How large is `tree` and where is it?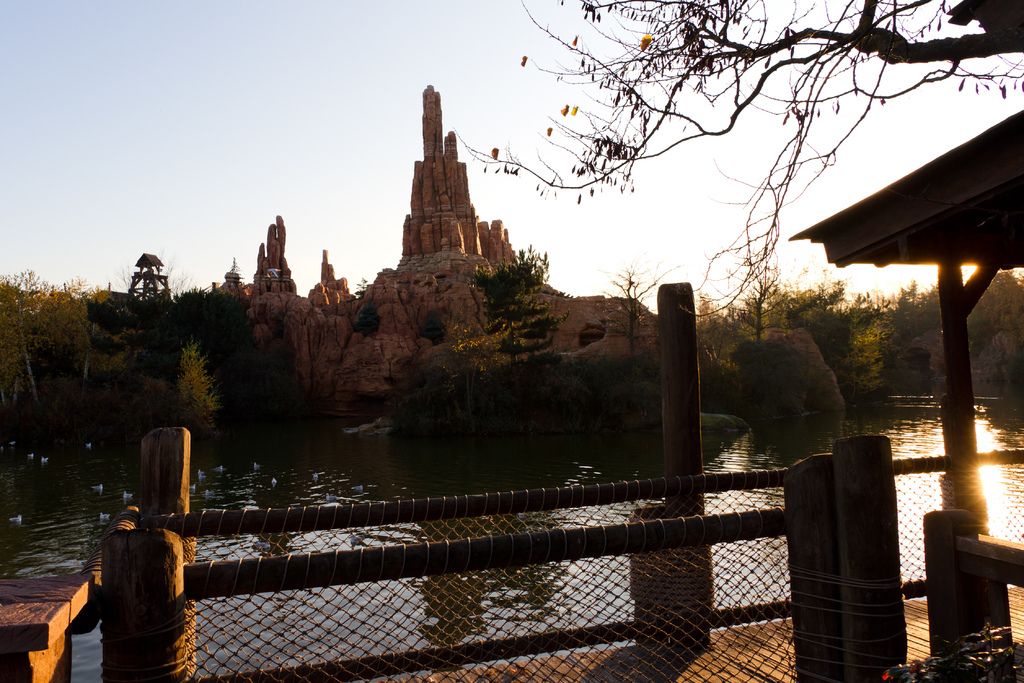
Bounding box: (604, 260, 684, 364).
